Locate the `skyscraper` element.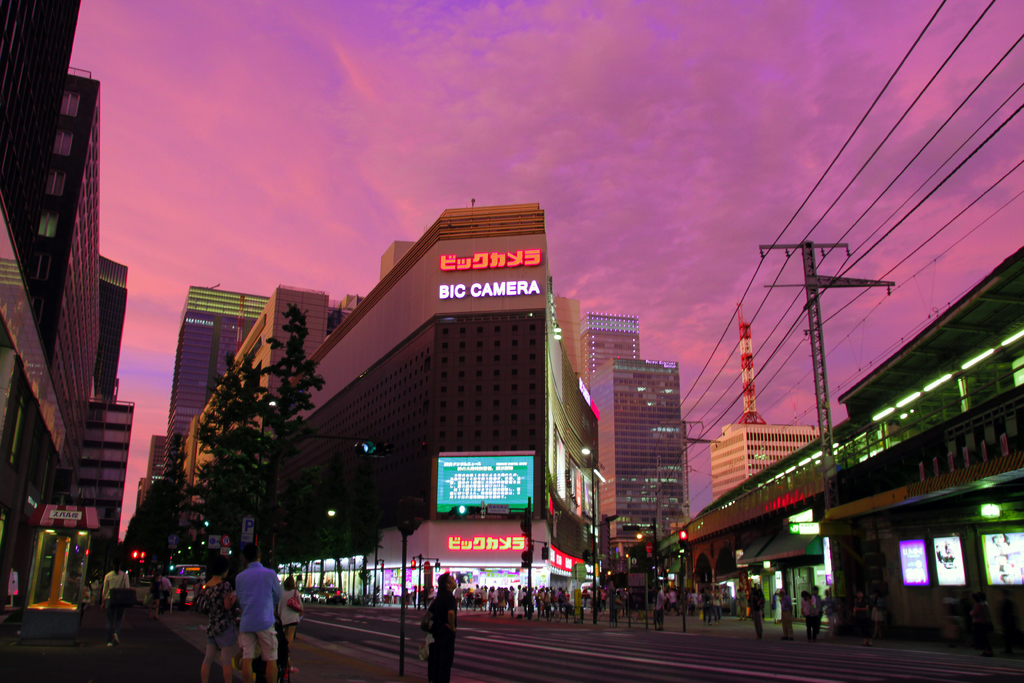
Element bbox: {"left": 166, "top": 288, "right": 281, "bottom": 483}.
